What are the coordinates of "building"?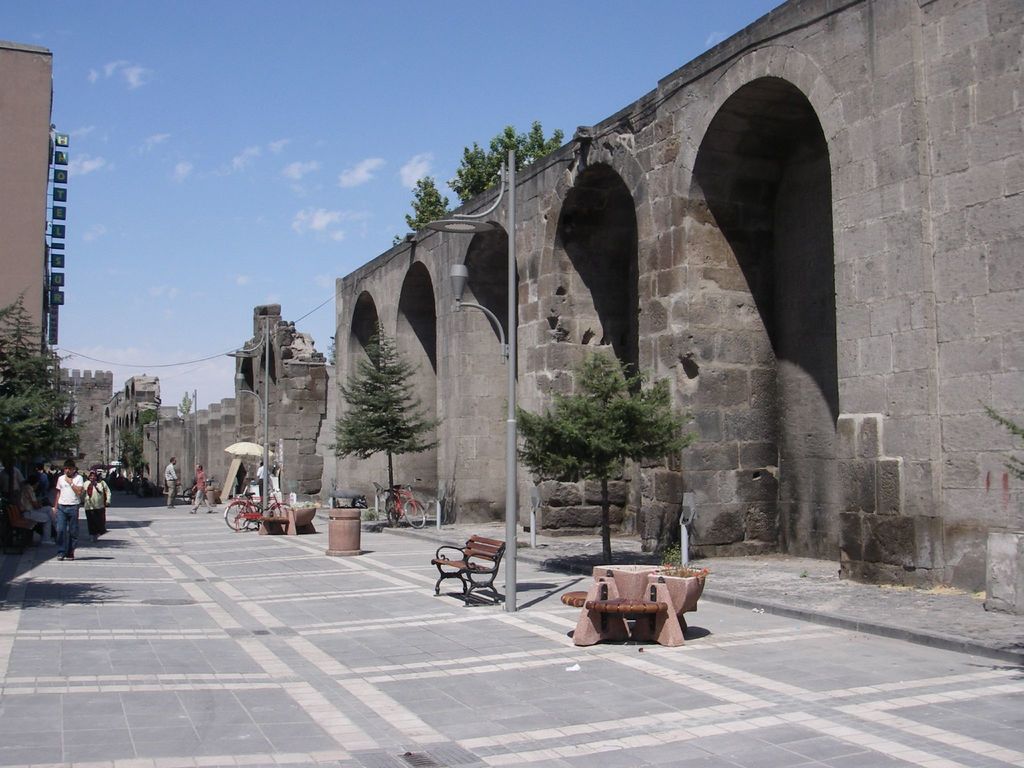
(left=335, top=0, right=1023, bottom=619).
